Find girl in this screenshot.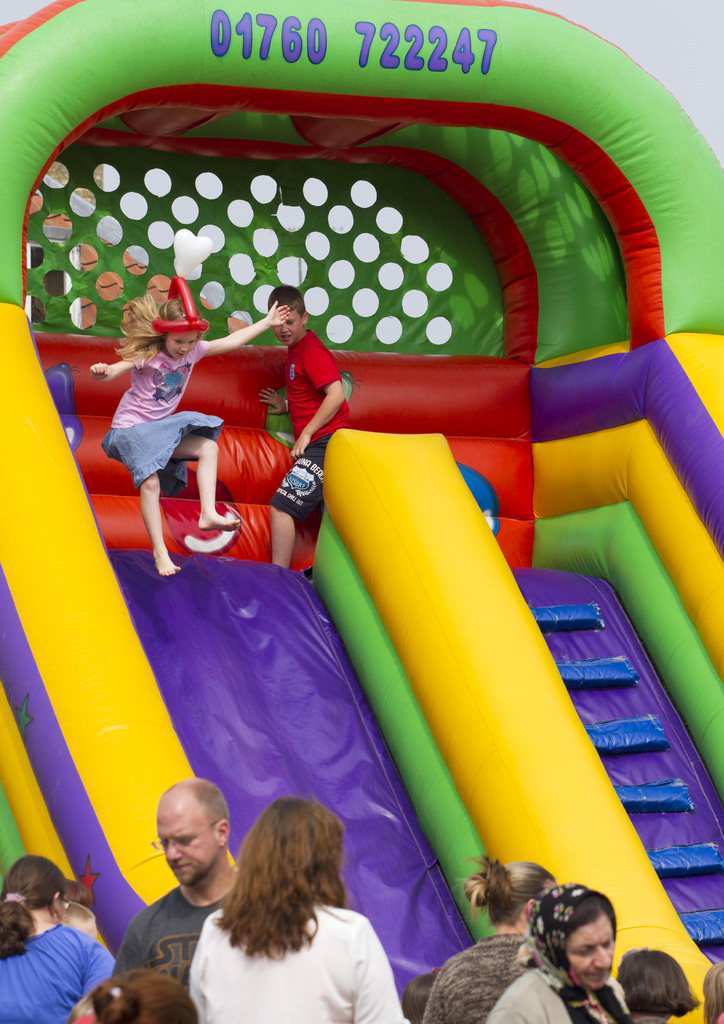
The bounding box for girl is left=92, top=230, right=291, bottom=574.
